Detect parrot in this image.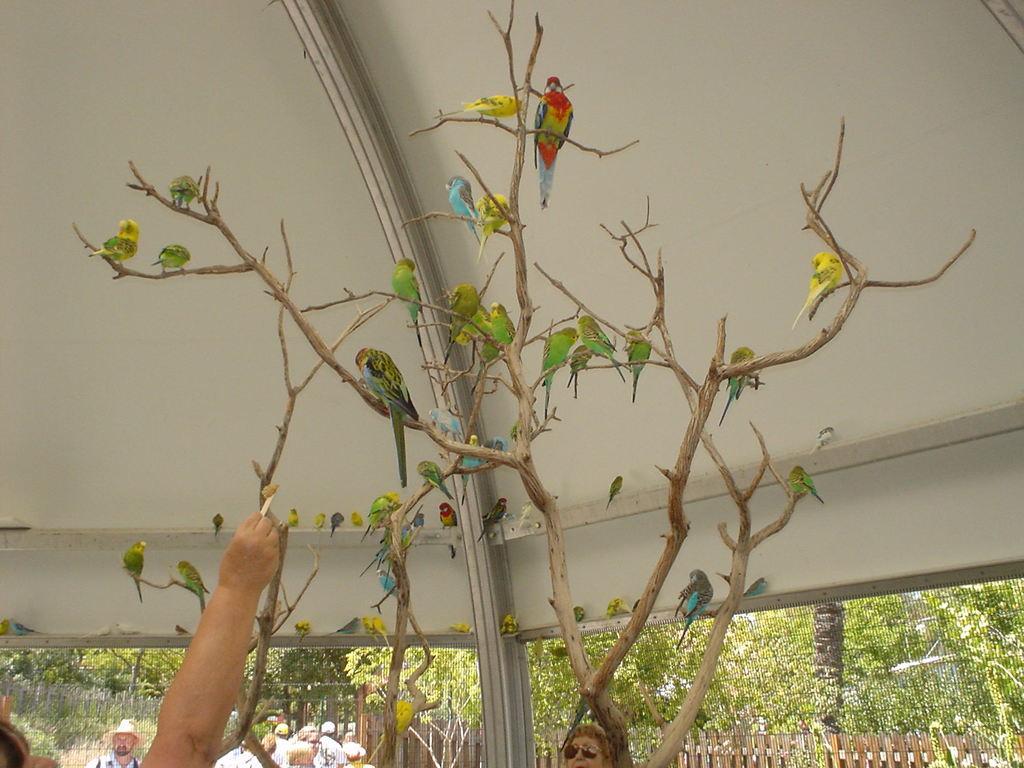
Detection: {"left": 392, "top": 696, "right": 413, "bottom": 741}.
